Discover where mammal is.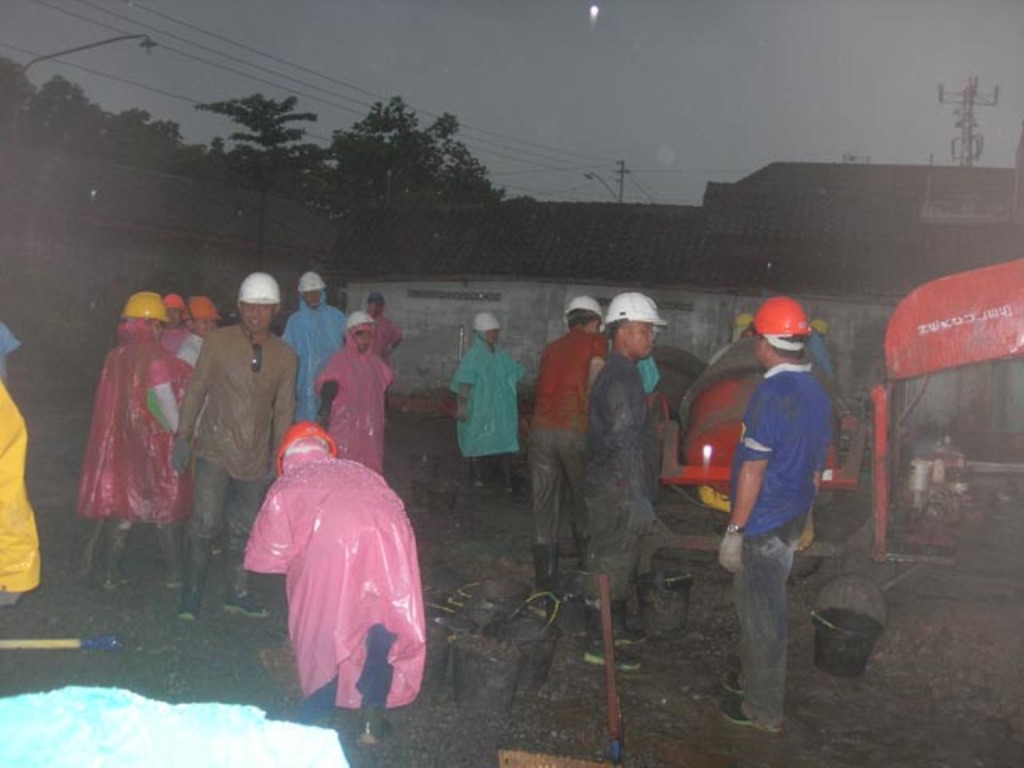
Discovered at rect(224, 421, 426, 696).
